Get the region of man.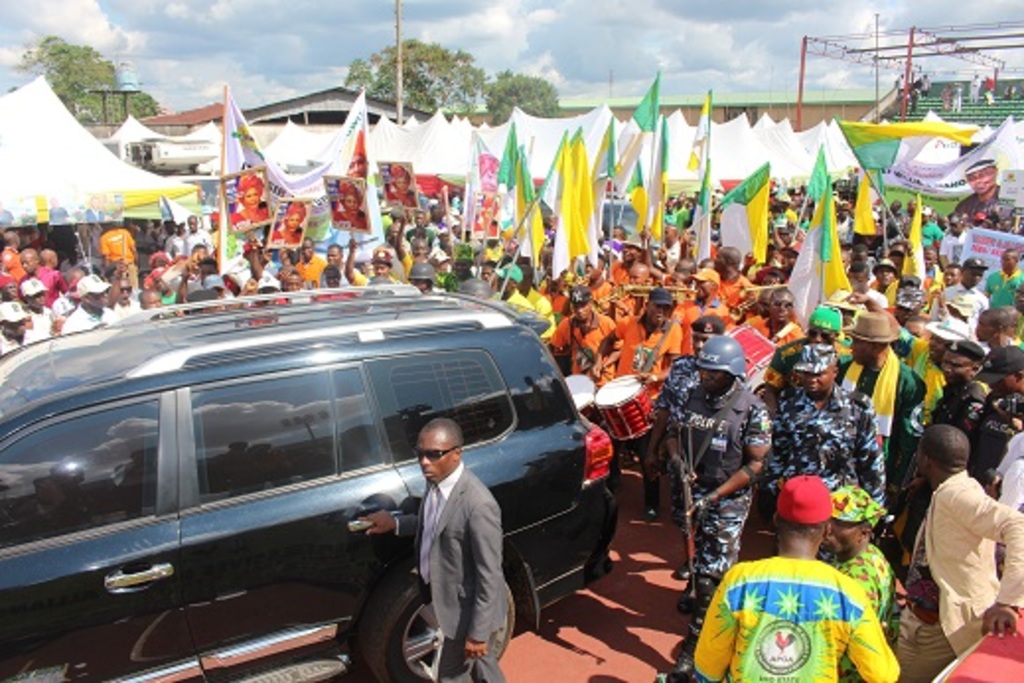
[left=665, top=330, right=769, bottom=651].
